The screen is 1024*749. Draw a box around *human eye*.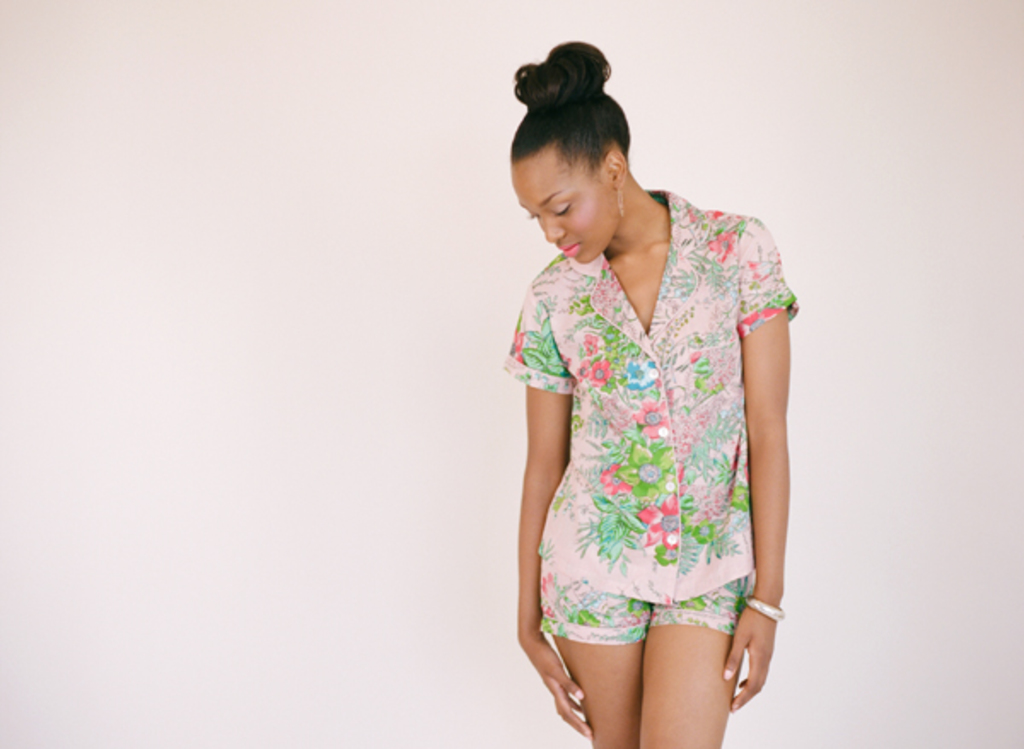
[x1=553, y1=196, x2=577, y2=218].
